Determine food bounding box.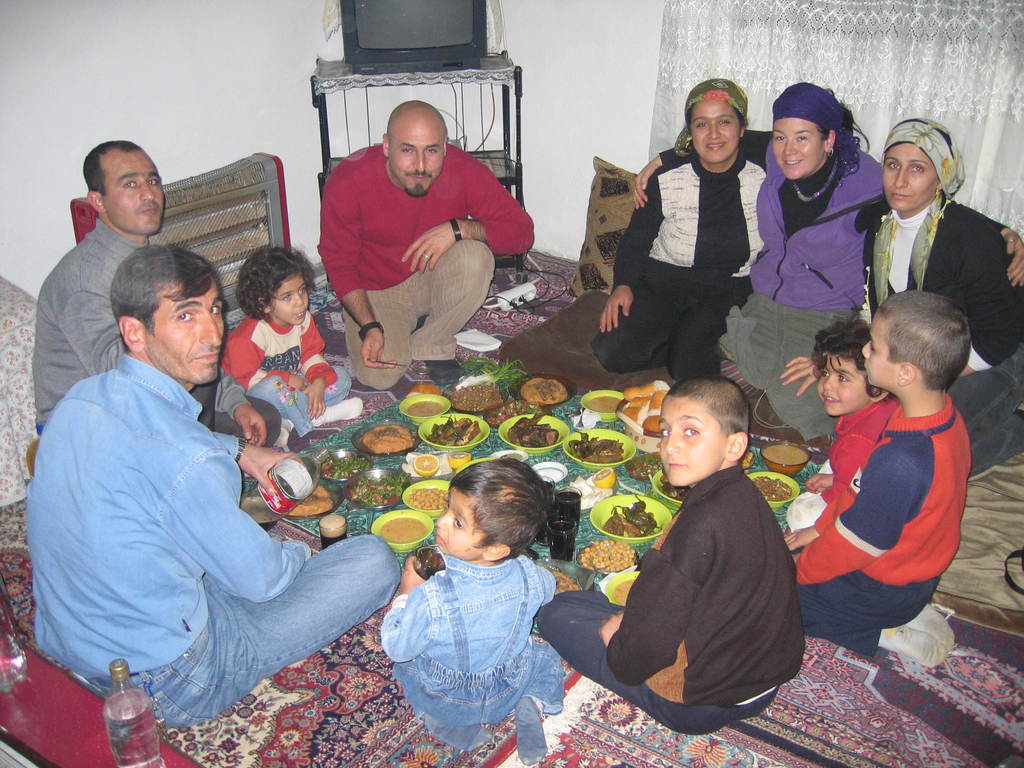
Determined: rect(550, 572, 573, 593).
